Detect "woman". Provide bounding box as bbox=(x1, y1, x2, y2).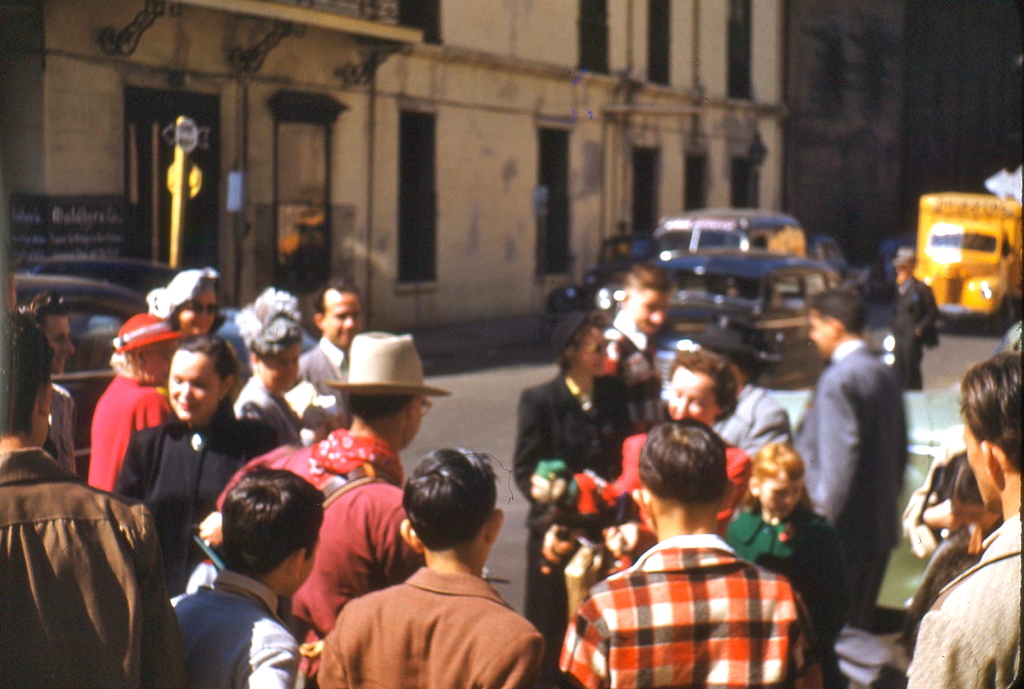
bbox=(84, 311, 172, 487).
